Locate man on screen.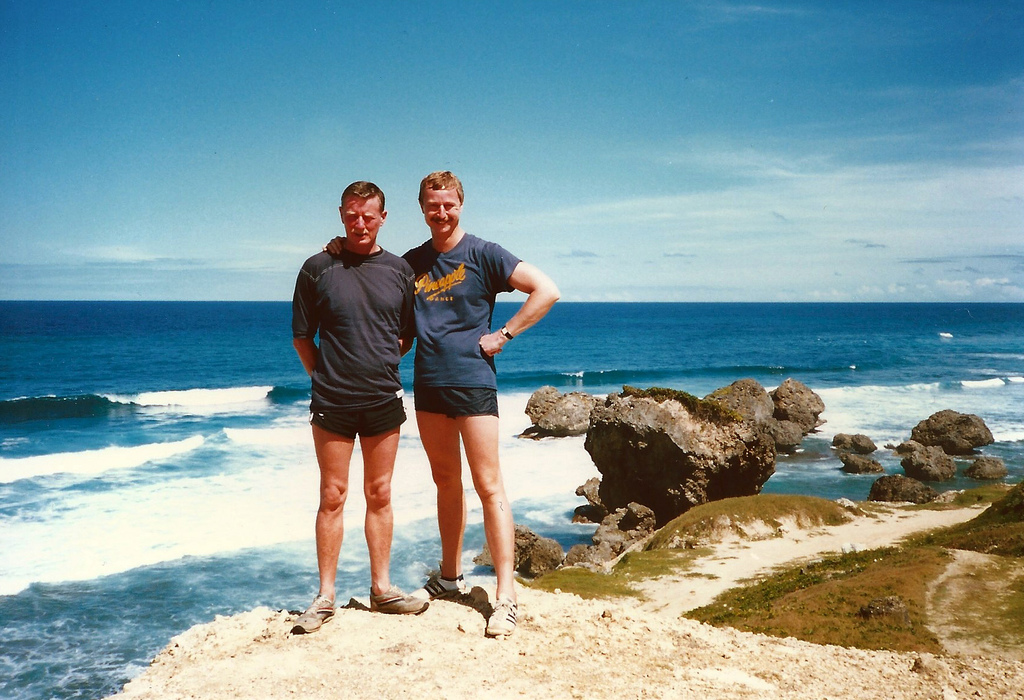
On screen at pyautogui.locateOnScreen(293, 179, 444, 628).
